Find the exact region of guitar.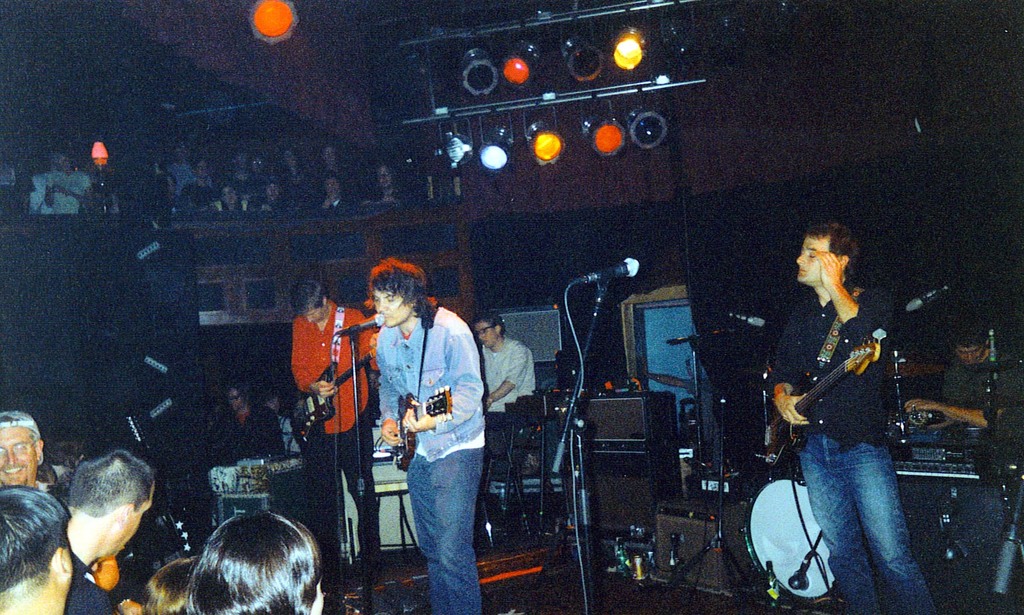
Exact region: [395, 383, 461, 472].
